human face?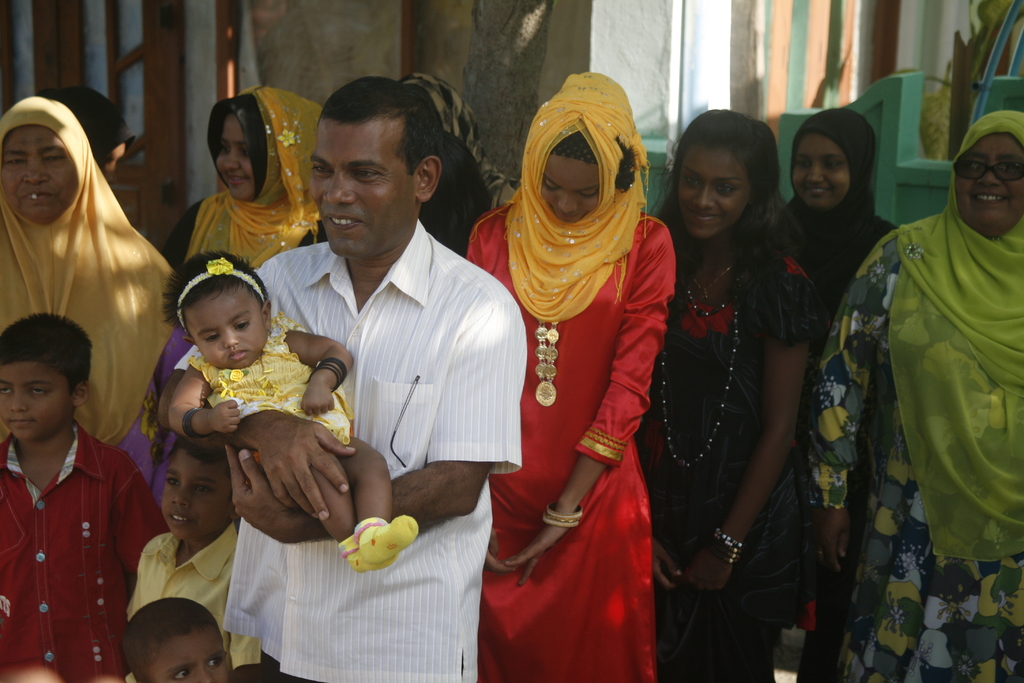
(955,138,1023,229)
